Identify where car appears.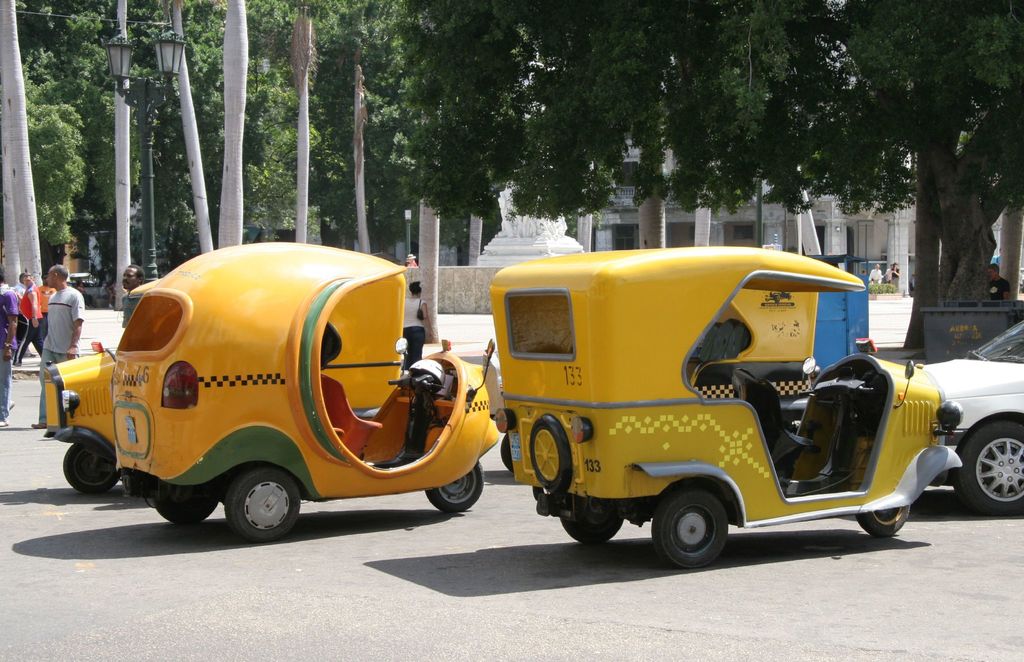
Appears at left=913, top=327, right=1023, bottom=519.
